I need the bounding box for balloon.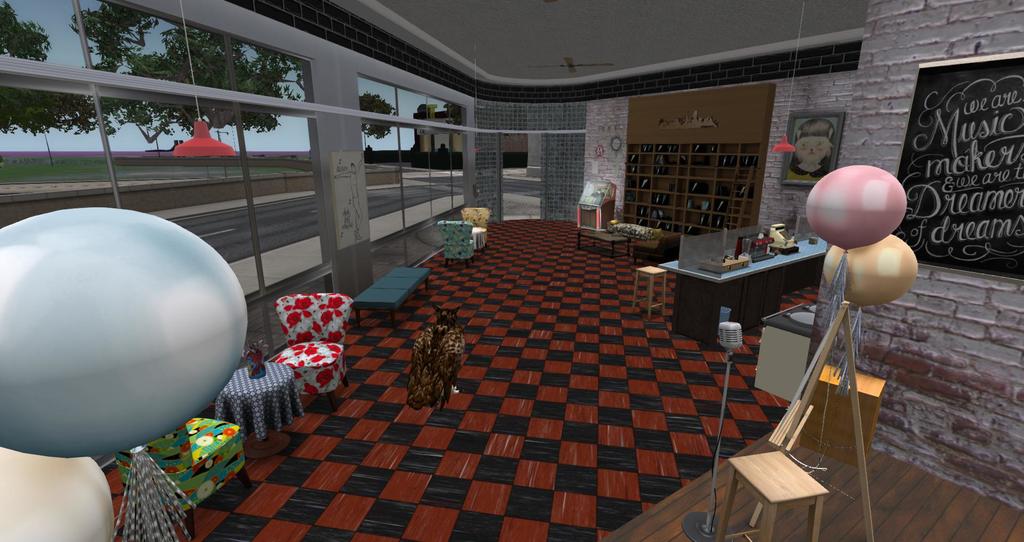
Here it is: [x1=808, y1=166, x2=910, y2=255].
